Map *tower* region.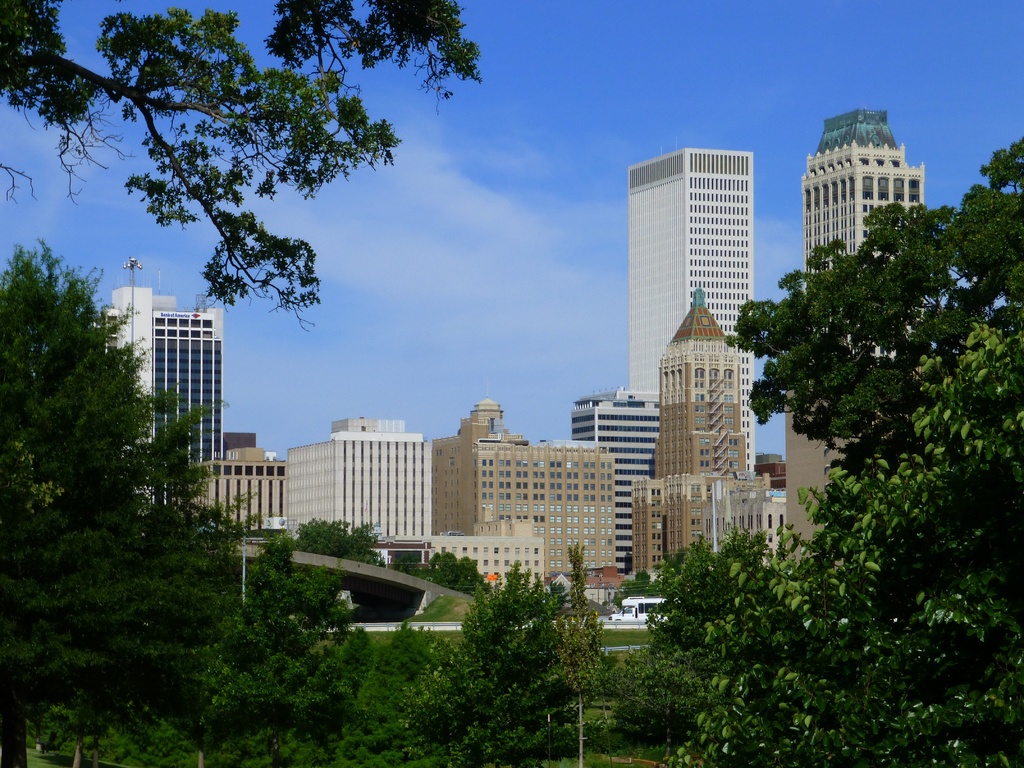
Mapped to (803, 108, 927, 367).
